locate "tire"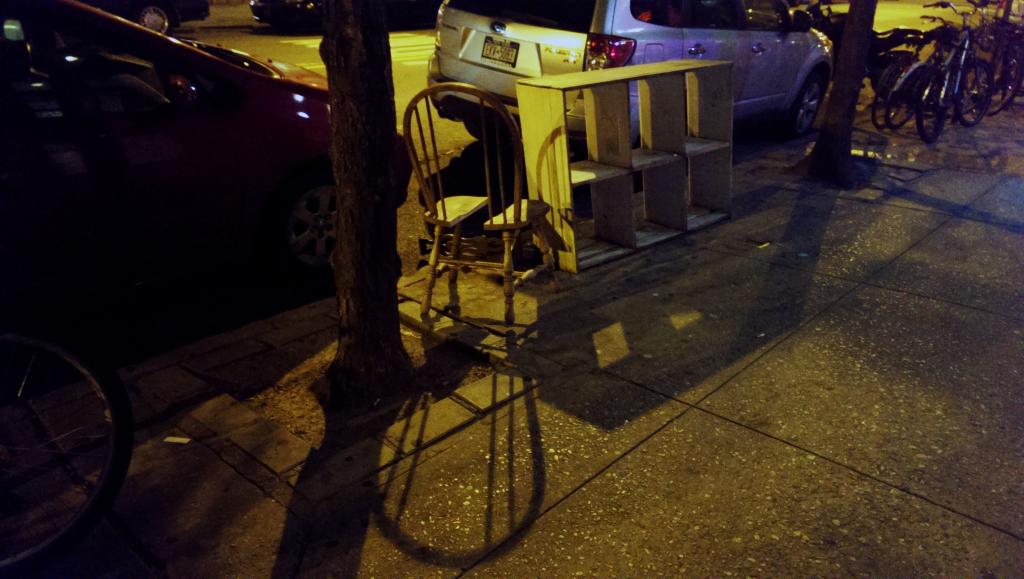
(953,58,992,129)
